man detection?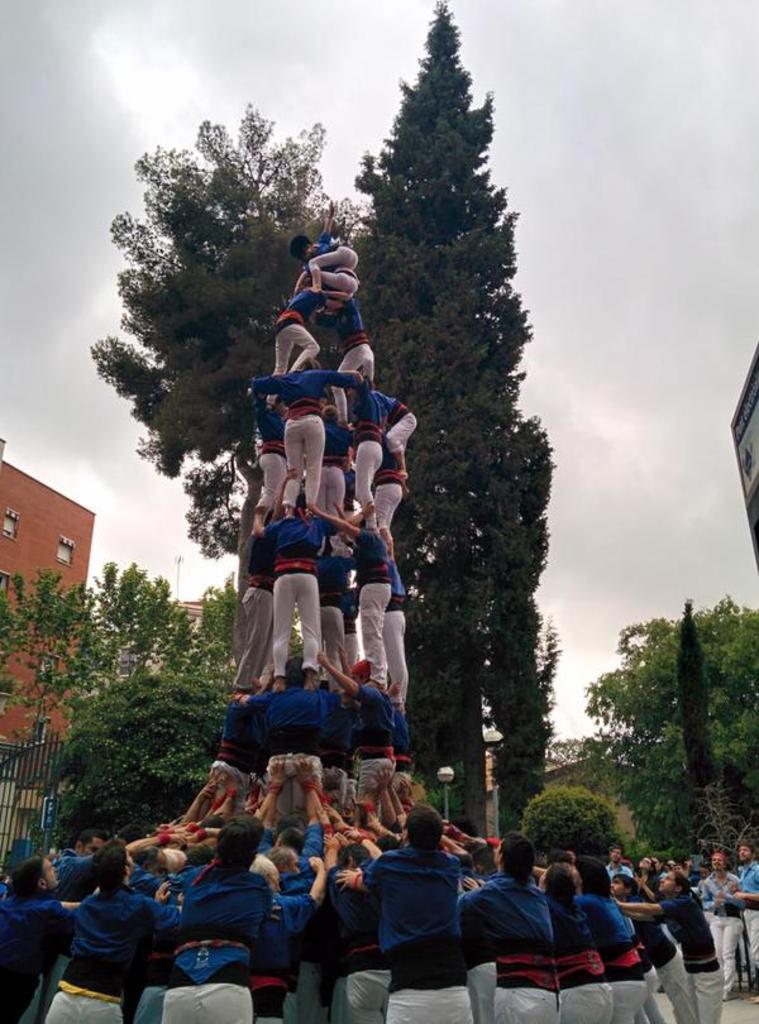
Rect(181, 844, 218, 884)
